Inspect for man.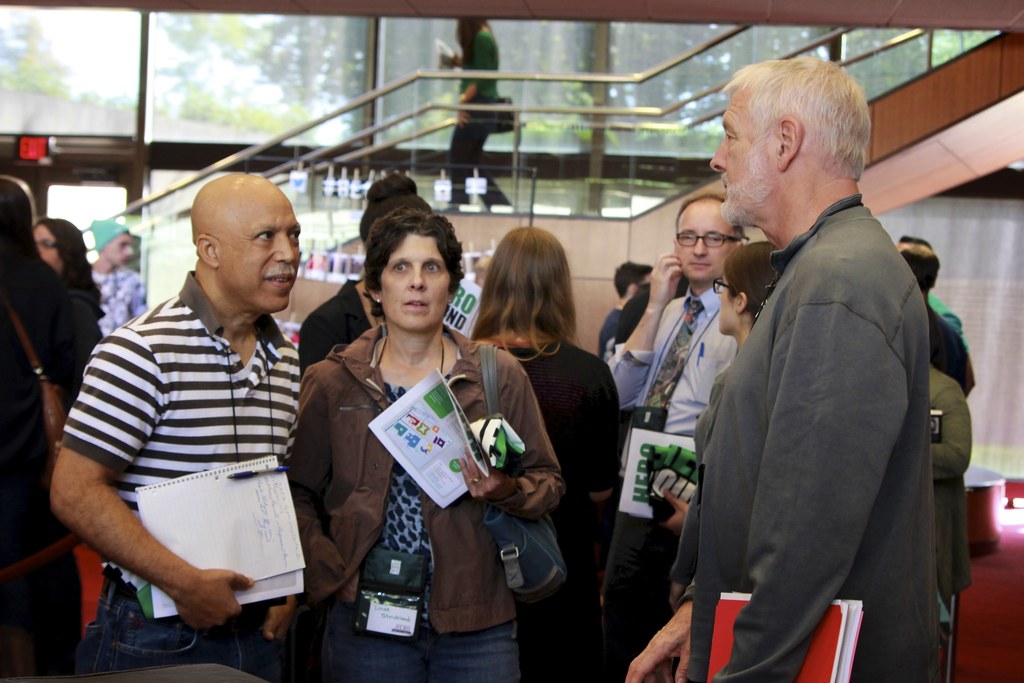
Inspection: (928,366,975,682).
